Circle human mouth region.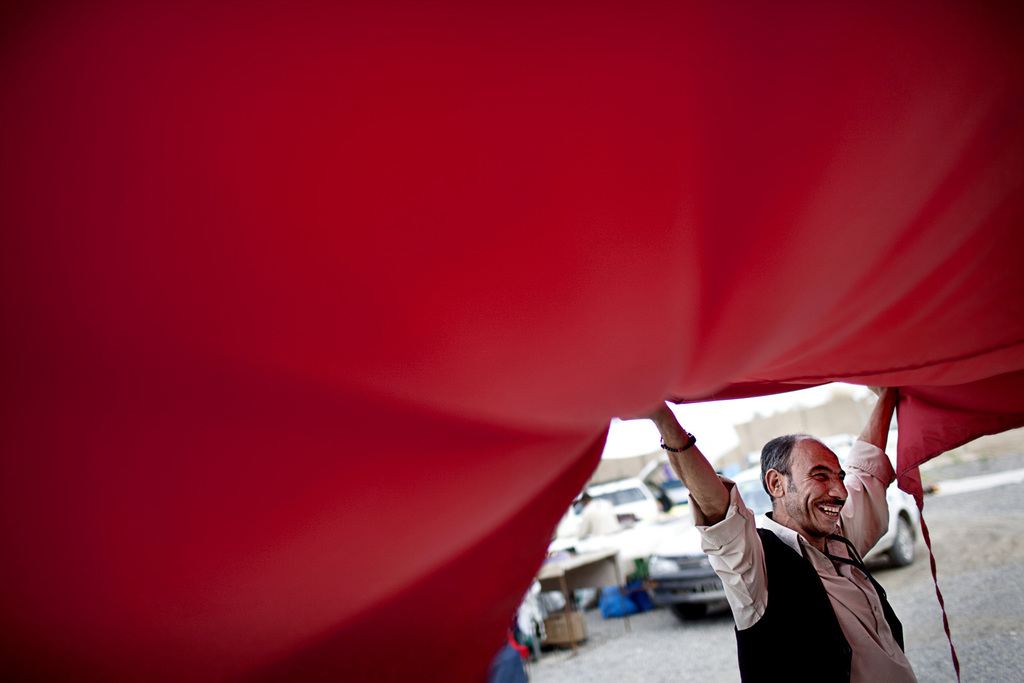
Region: [817,499,845,522].
